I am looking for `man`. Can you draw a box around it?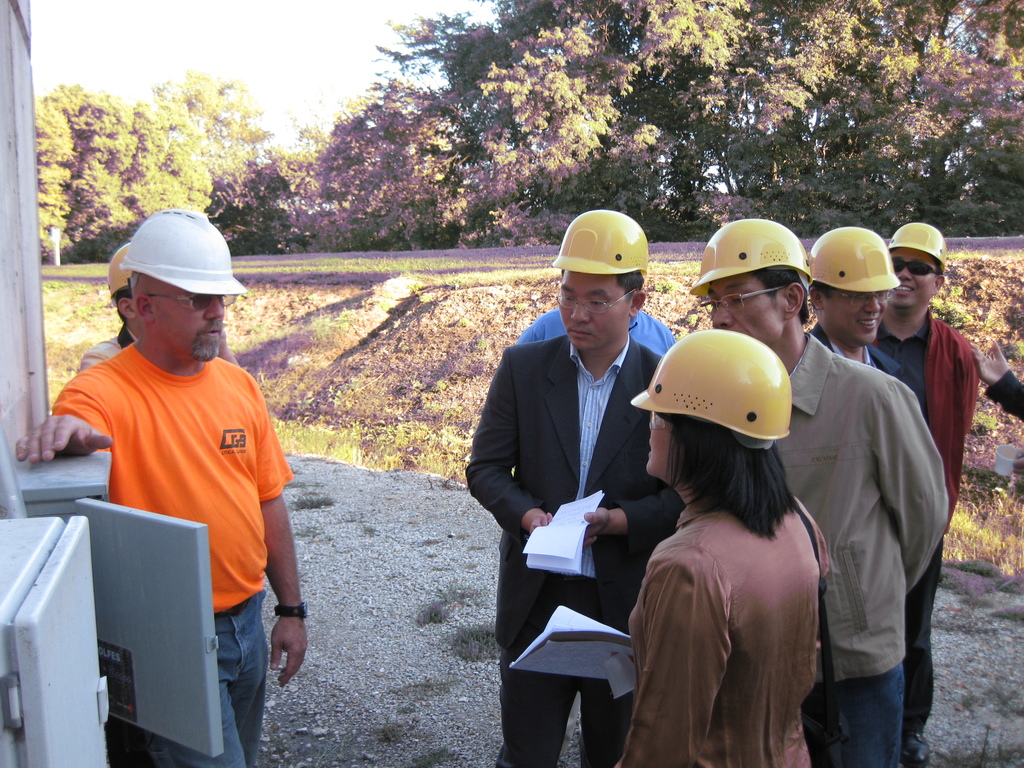
Sure, the bounding box is 875 221 975 764.
